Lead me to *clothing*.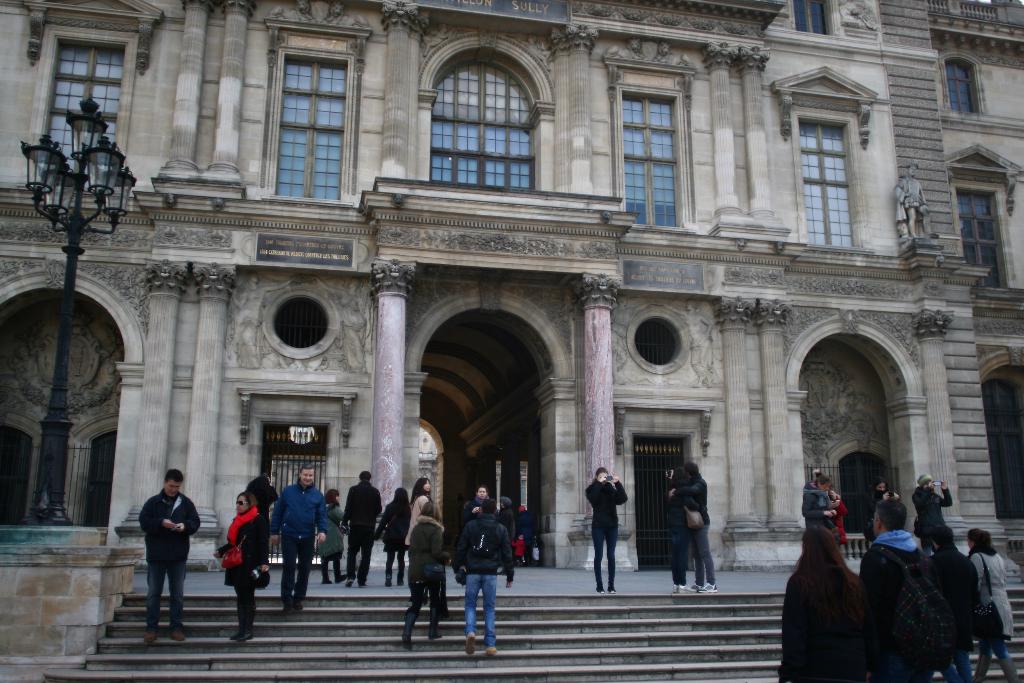
Lead to x1=271, y1=478, x2=331, y2=604.
